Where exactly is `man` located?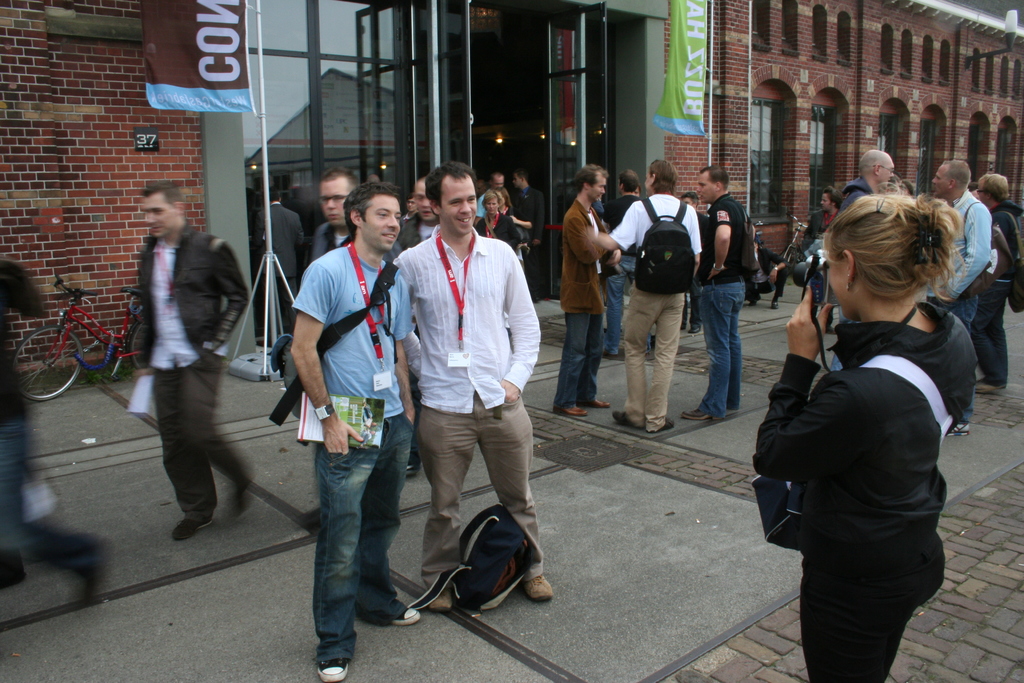
Its bounding box is [left=387, top=160, right=549, bottom=628].
